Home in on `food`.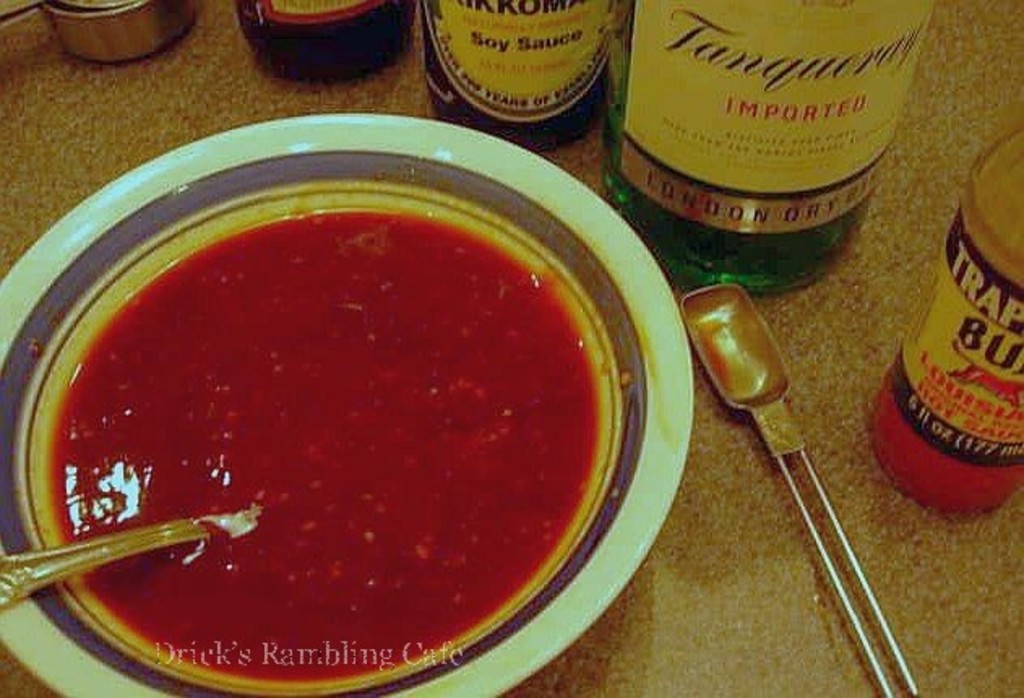
Homed in at l=47, t=195, r=620, b=664.
